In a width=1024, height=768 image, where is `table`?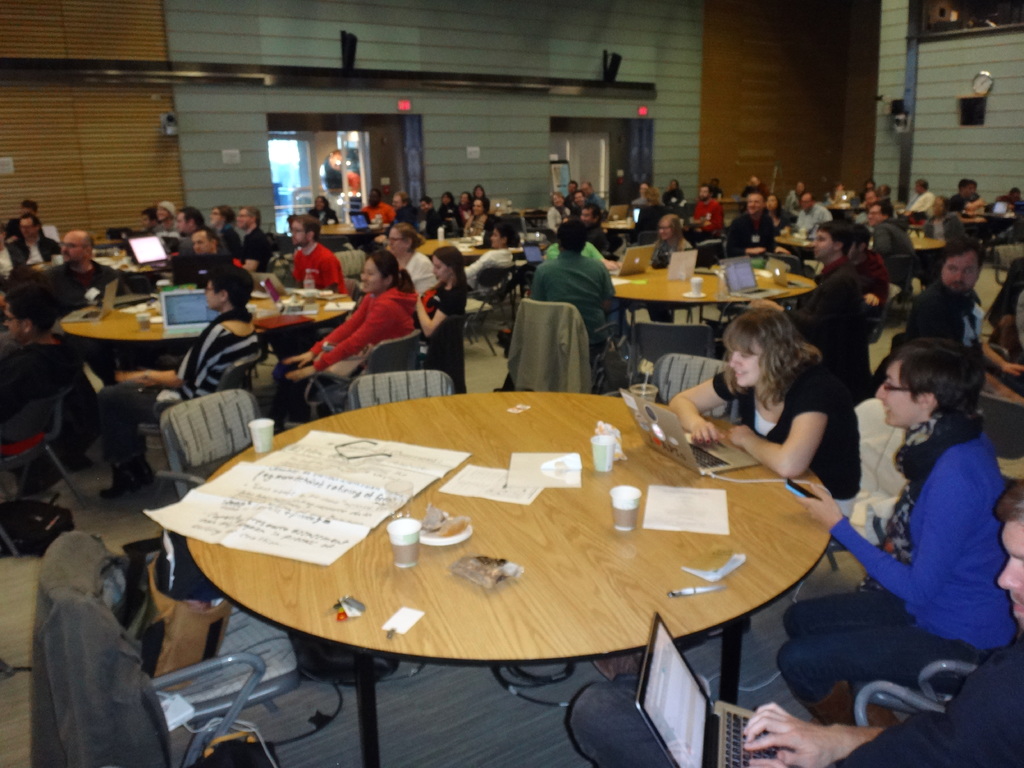
<region>92, 246, 182, 296</region>.
